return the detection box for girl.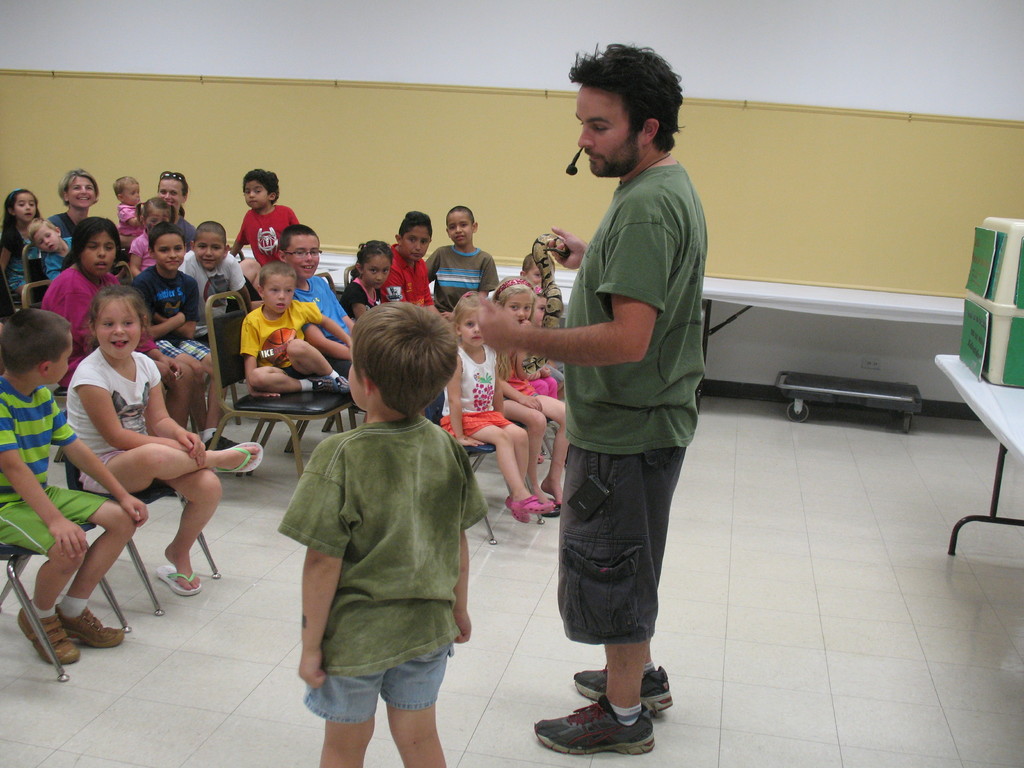
region(65, 283, 268, 605).
